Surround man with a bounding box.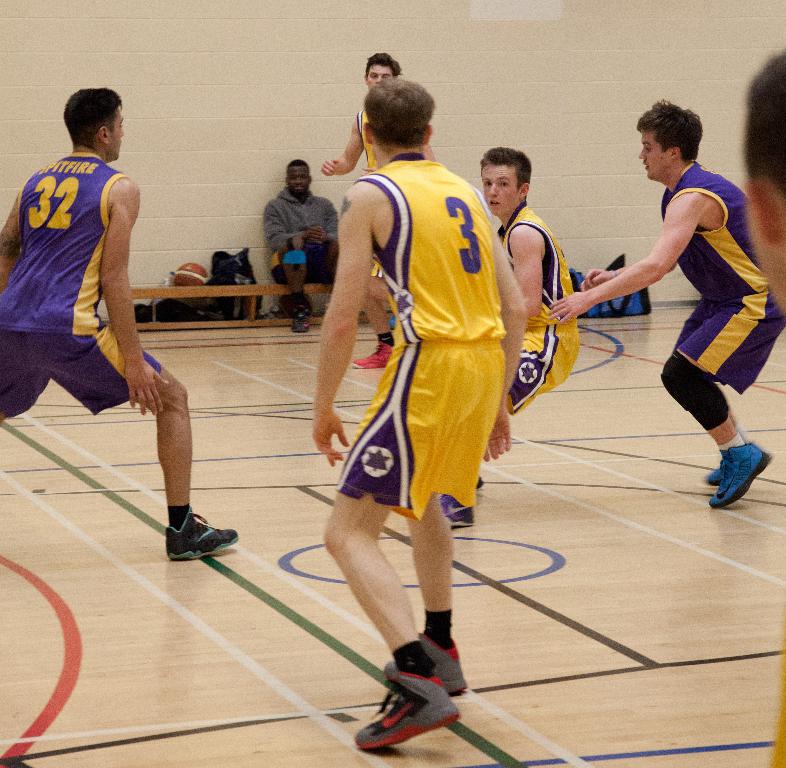
(x1=742, y1=49, x2=785, y2=340).
